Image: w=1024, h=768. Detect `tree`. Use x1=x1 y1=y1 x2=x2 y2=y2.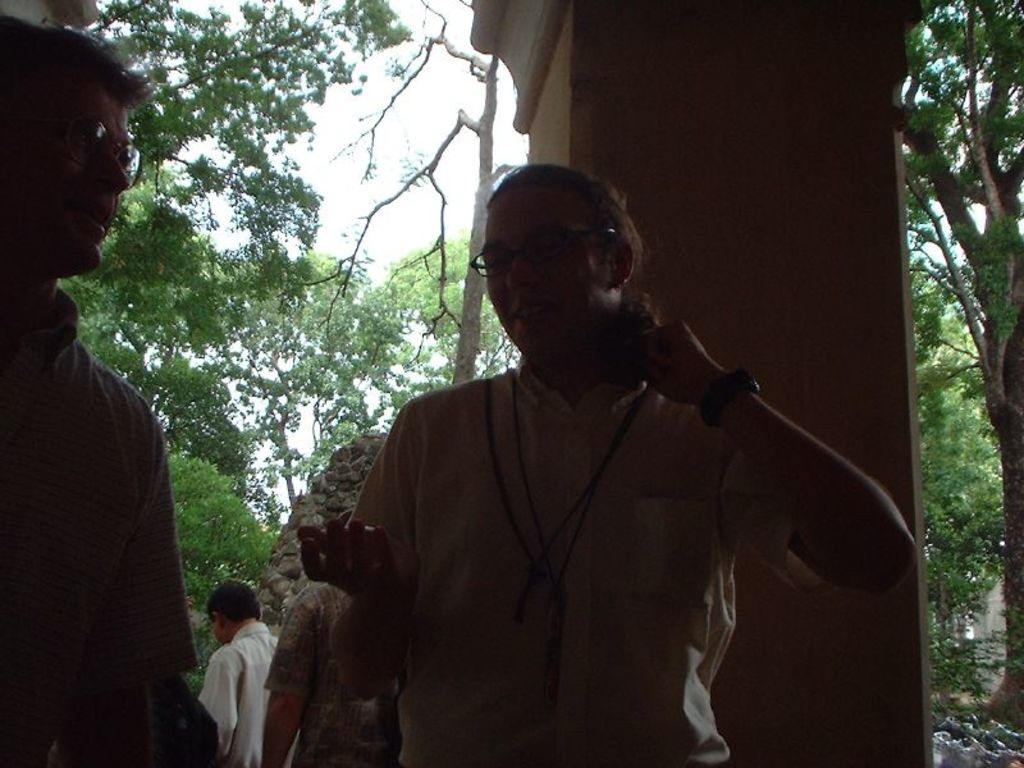
x1=72 y1=0 x2=419 y2=260.
